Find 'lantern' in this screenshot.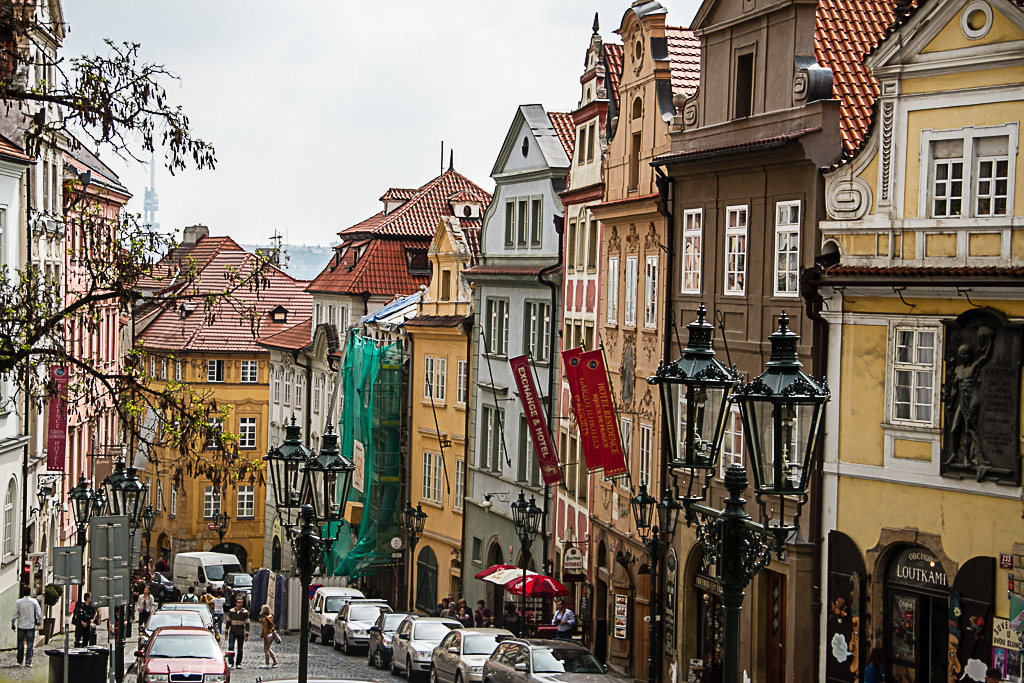
The bounding box for 'lantern' is pyautogui.locateOnScreen(140, 504, 155, 534).
